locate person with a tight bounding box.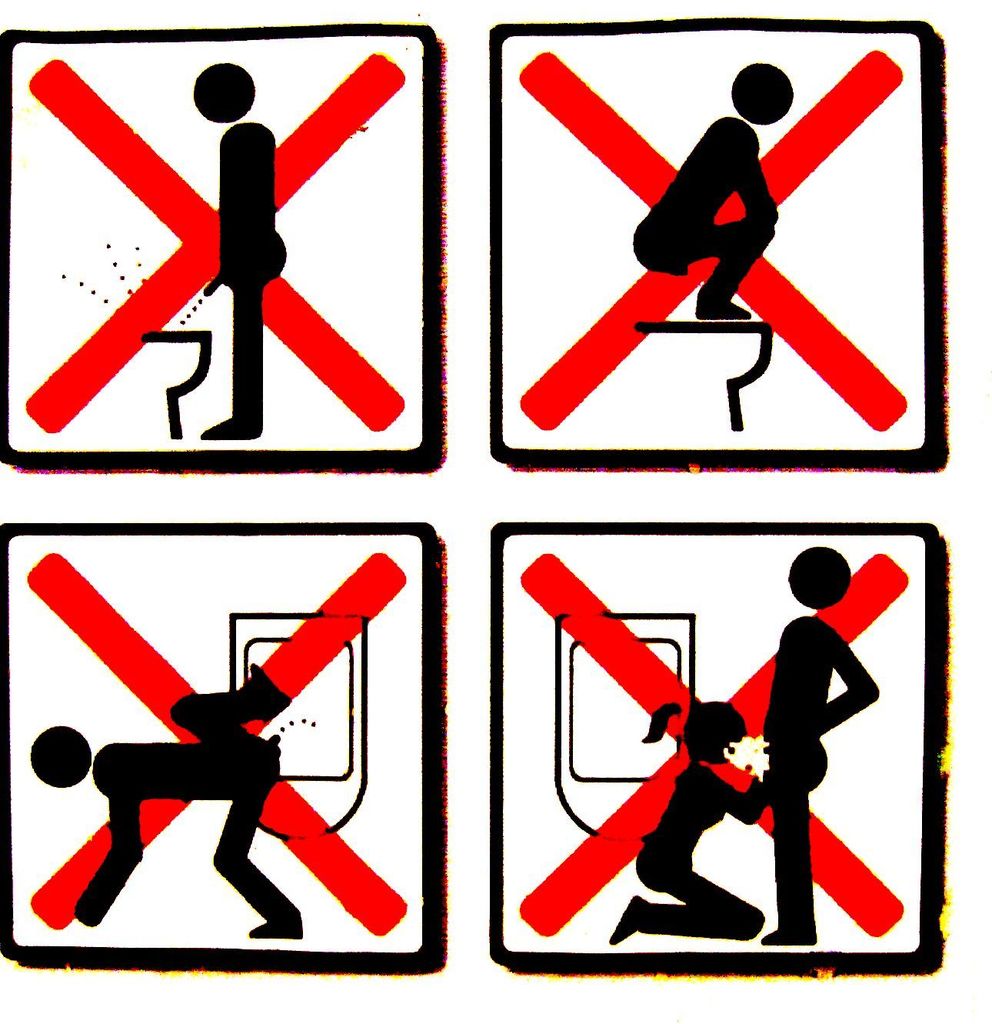
select_region(197, 64, 288, 440).
